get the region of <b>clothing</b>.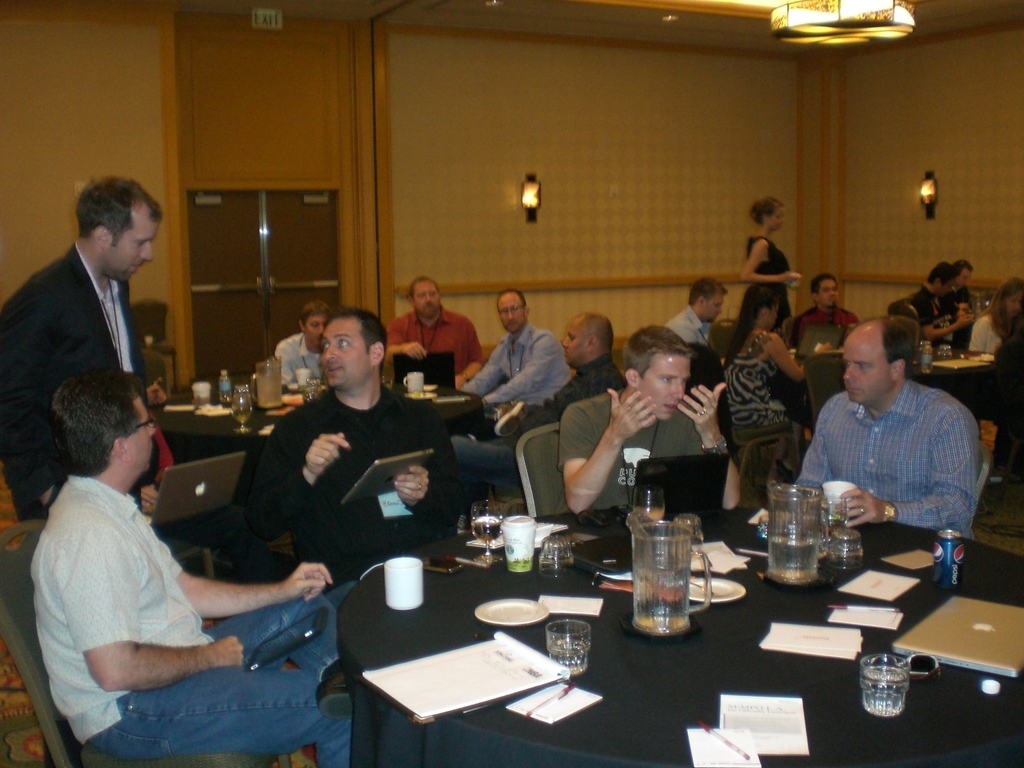
[left=556, top=386, right=718, bottom=520].
